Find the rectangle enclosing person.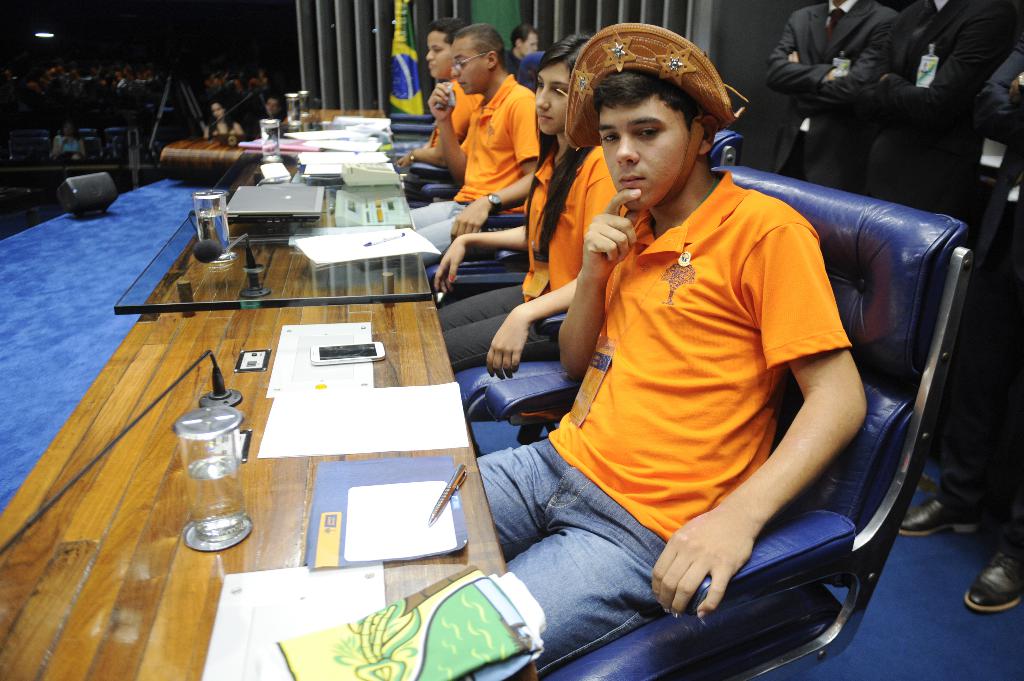
[left=399, top=15, right=479, bottom=182].
